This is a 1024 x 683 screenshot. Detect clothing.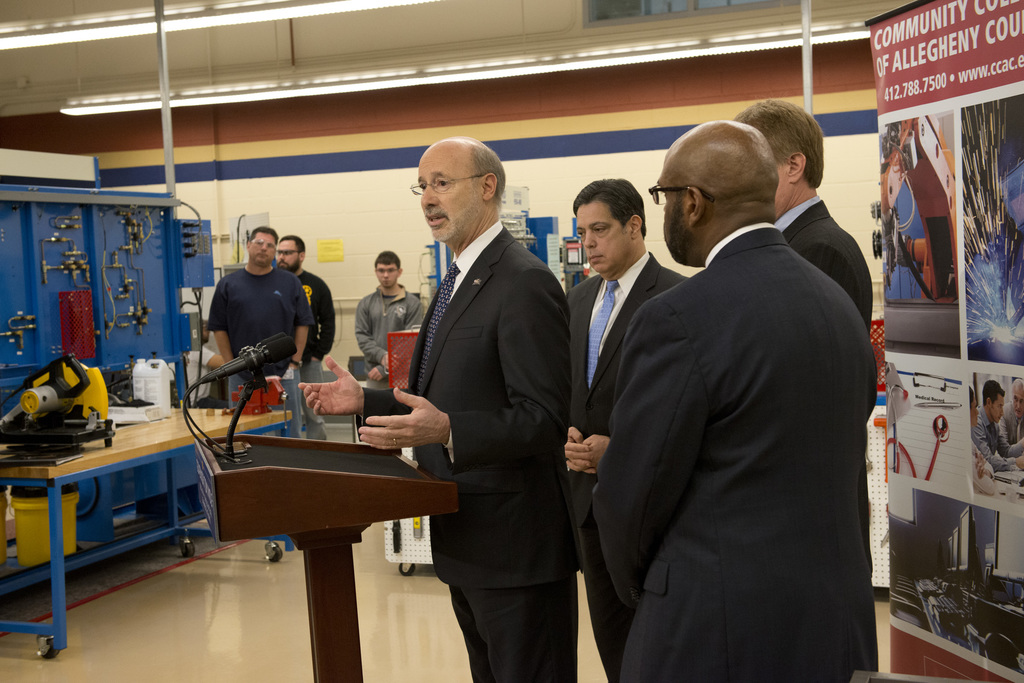
bbox=[350, 281, 443, 365].
